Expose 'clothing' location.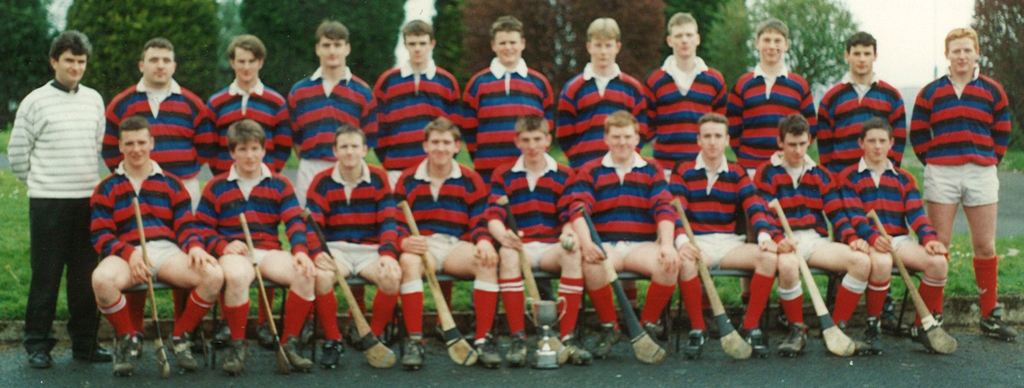
Exposed at [94,150,196,261].
